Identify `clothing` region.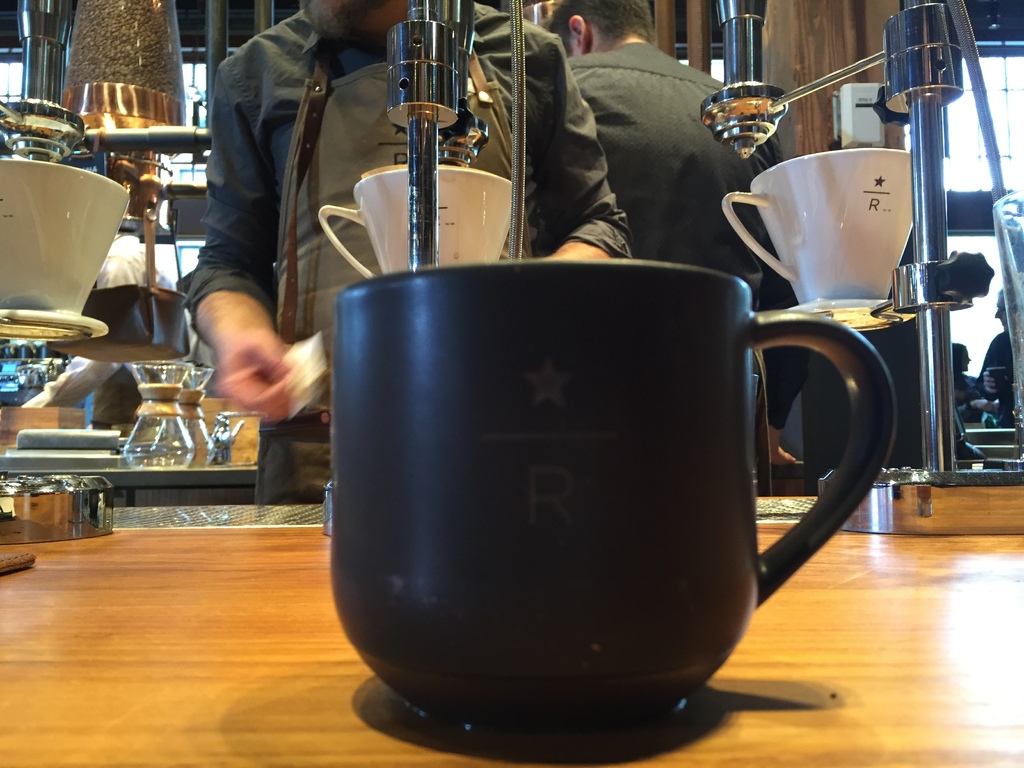
Region: <region>533, 25, 838, 349</region>.
